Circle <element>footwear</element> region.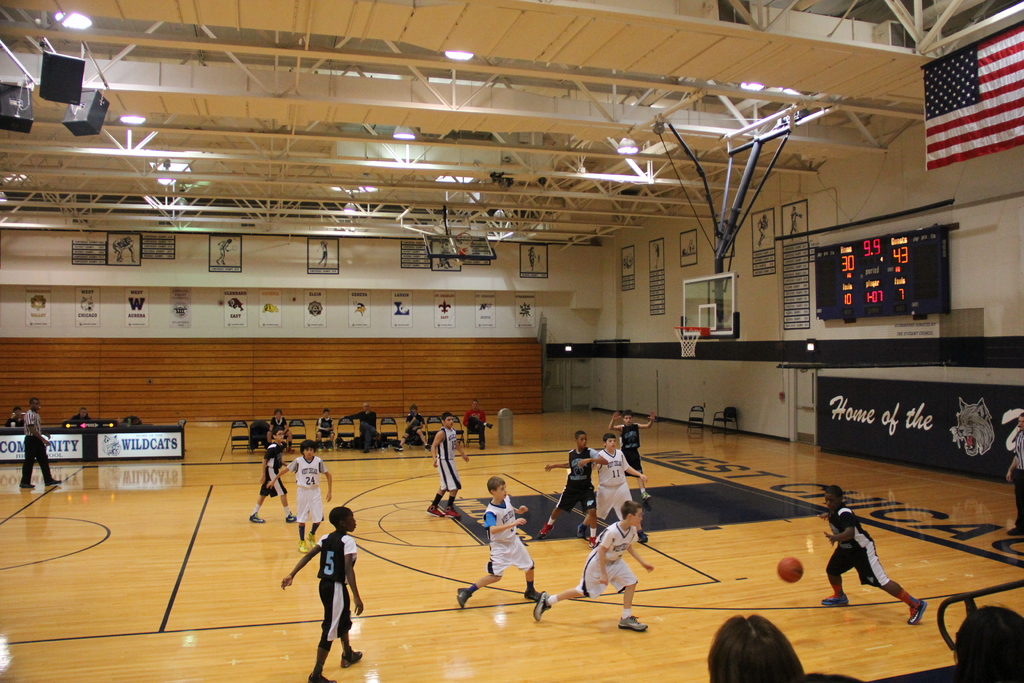
Region: BBox(821, 591, 849, 605).
